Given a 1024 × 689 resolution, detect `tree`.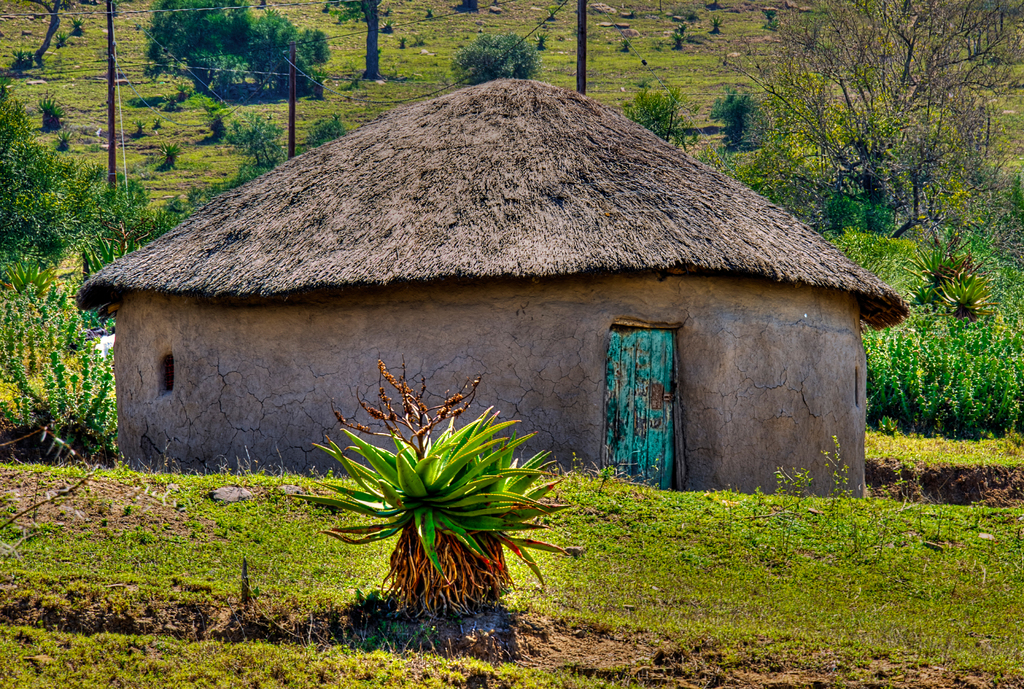
(145,1,334,96).
